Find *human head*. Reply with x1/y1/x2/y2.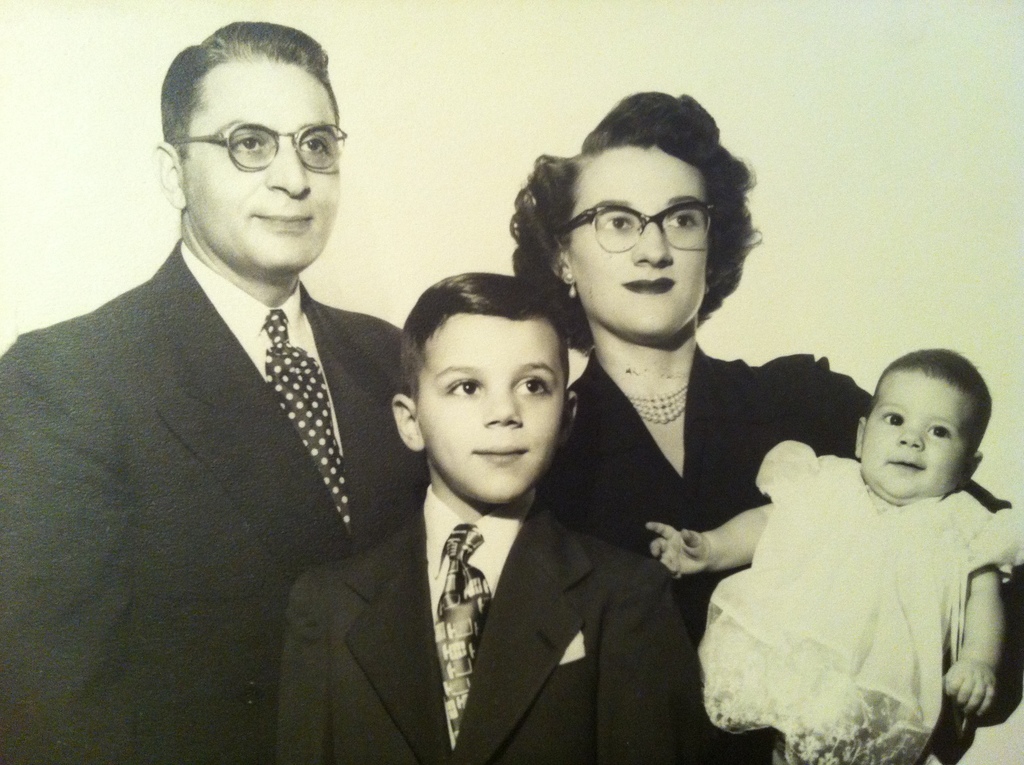
858/354/988/504.
